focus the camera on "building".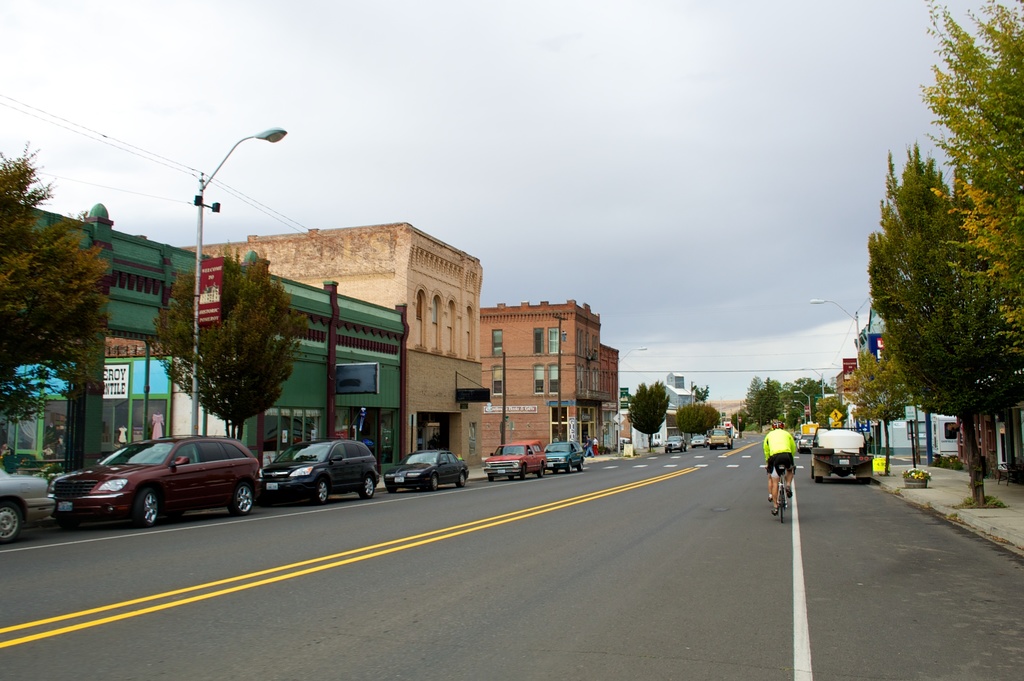
Focus region: 483,303,622,458.
